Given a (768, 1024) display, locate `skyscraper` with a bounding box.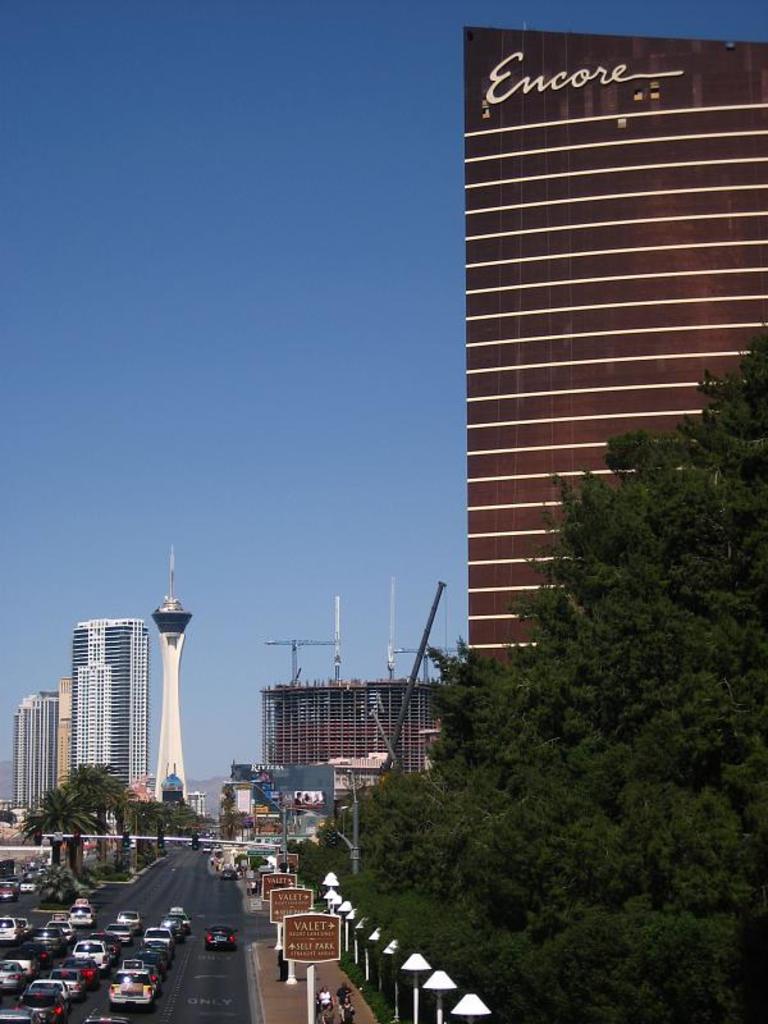
Located: (x1=72, y1=620, x2=148, y2=787).
